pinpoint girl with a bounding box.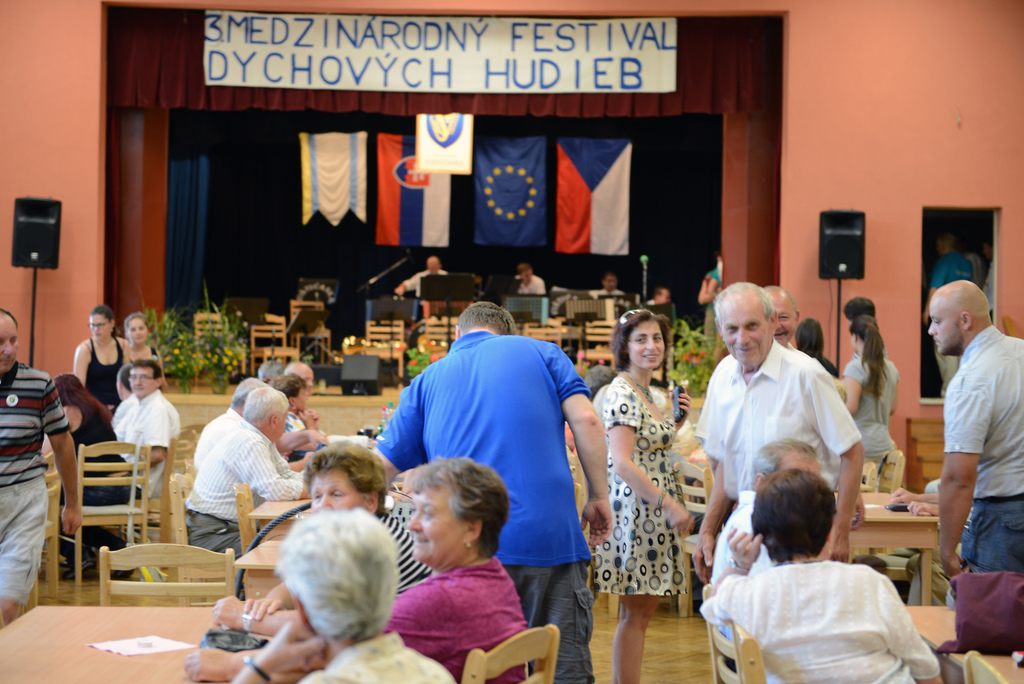
left=598, top=312, right=686, bottom=682.
